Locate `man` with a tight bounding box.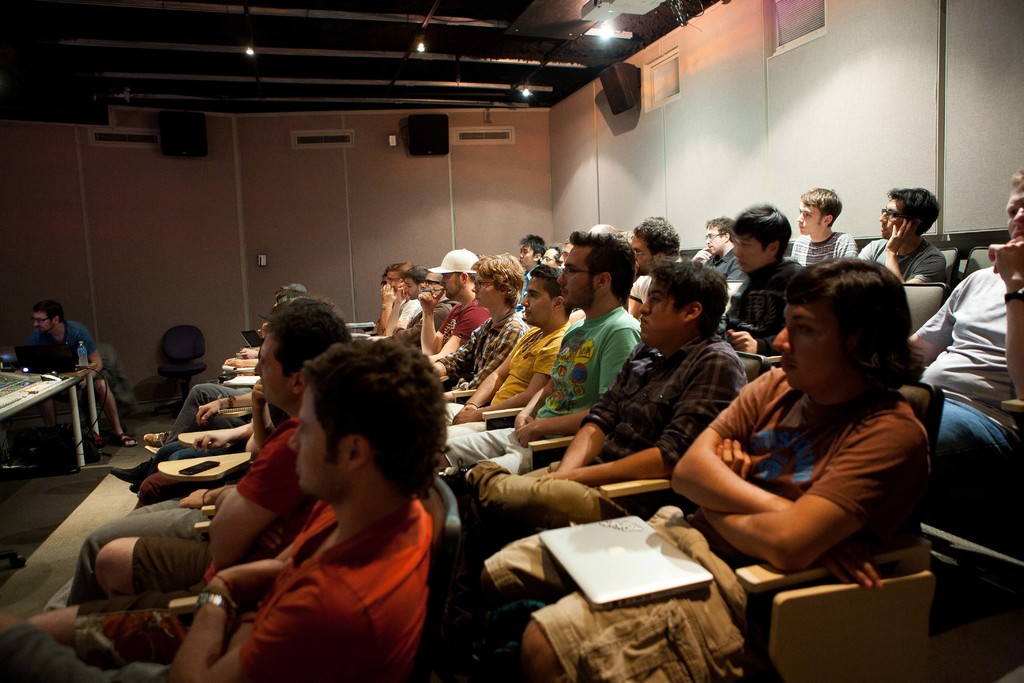
275, 282, 301, 315.
